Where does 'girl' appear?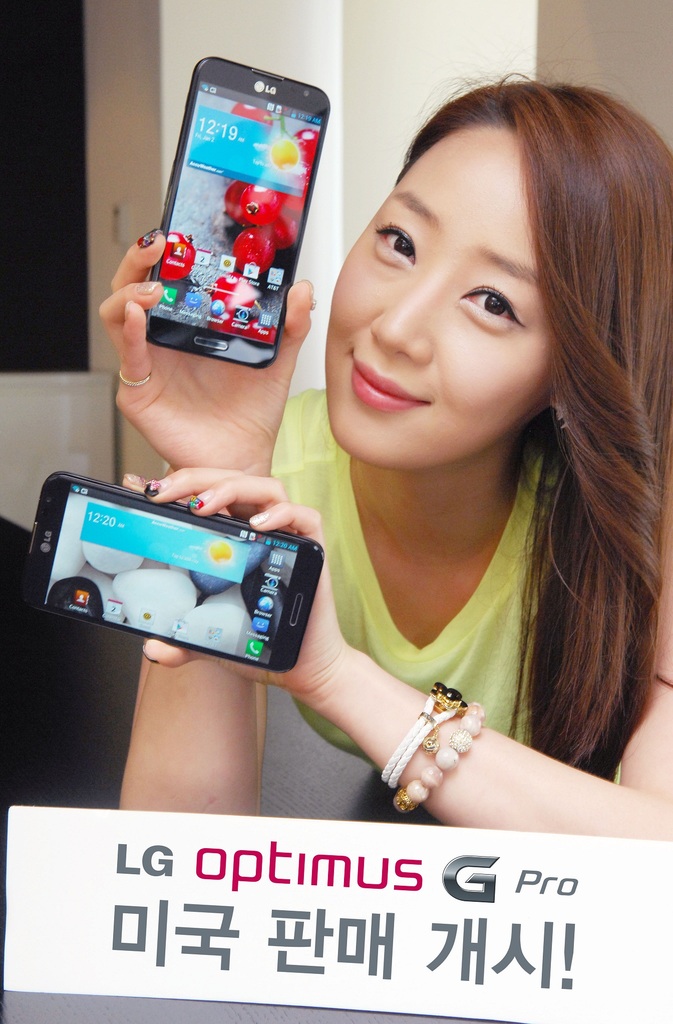
Appears at 100,69,672,839.
